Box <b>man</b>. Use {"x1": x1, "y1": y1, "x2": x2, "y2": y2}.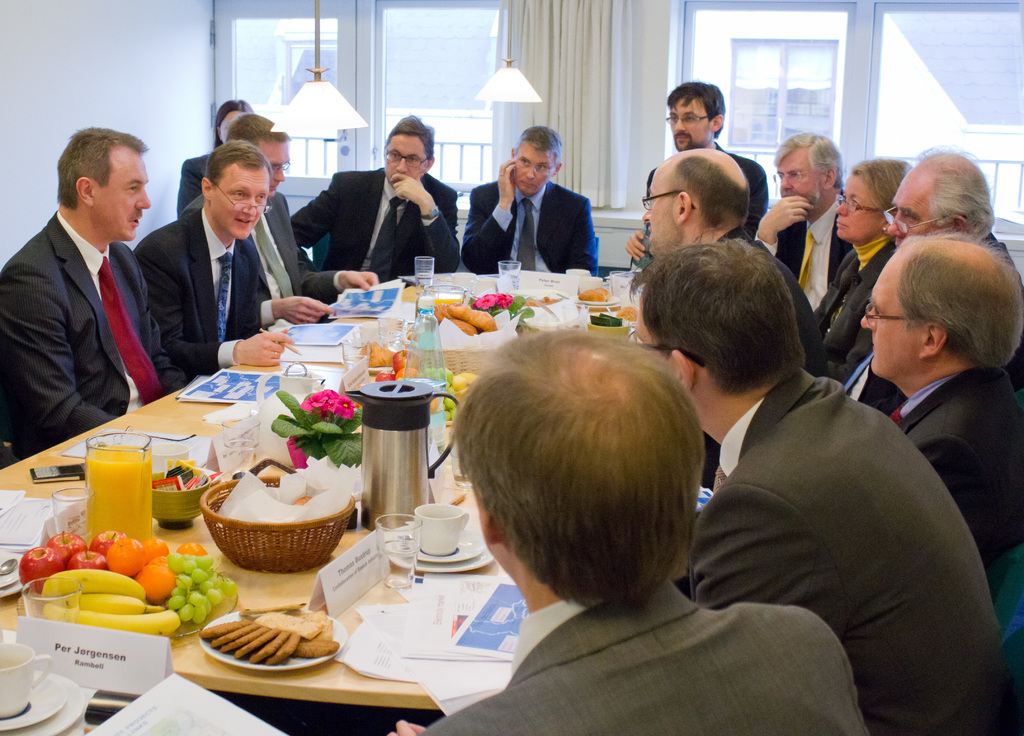
{"x1": 765, "y1": 131, "x2": 860, "y2": 314}.
